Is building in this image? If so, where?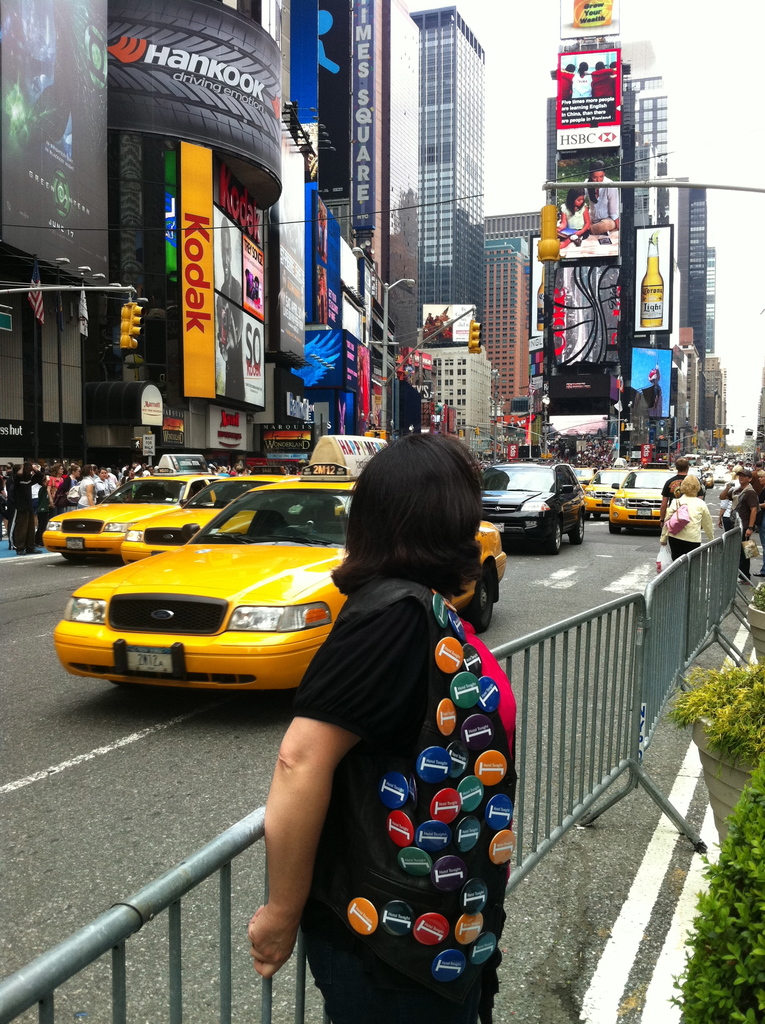
Yes, at x1=489, y1=255, x2=531, y2=395.
